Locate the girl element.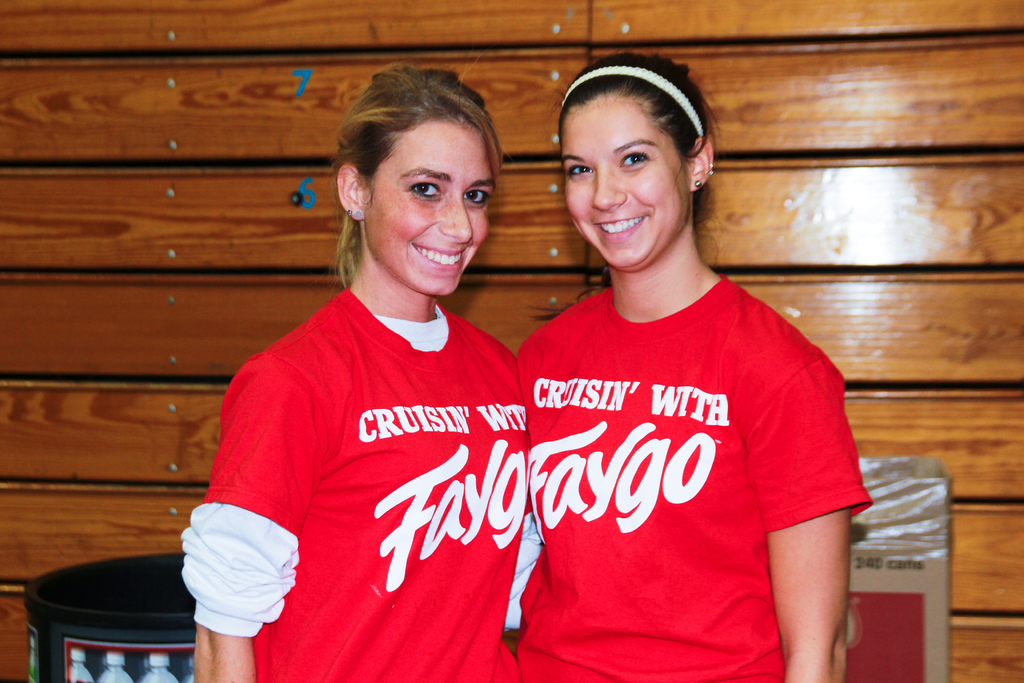
Element bbox: [left=517, top=57, right=872, bottom=682].
